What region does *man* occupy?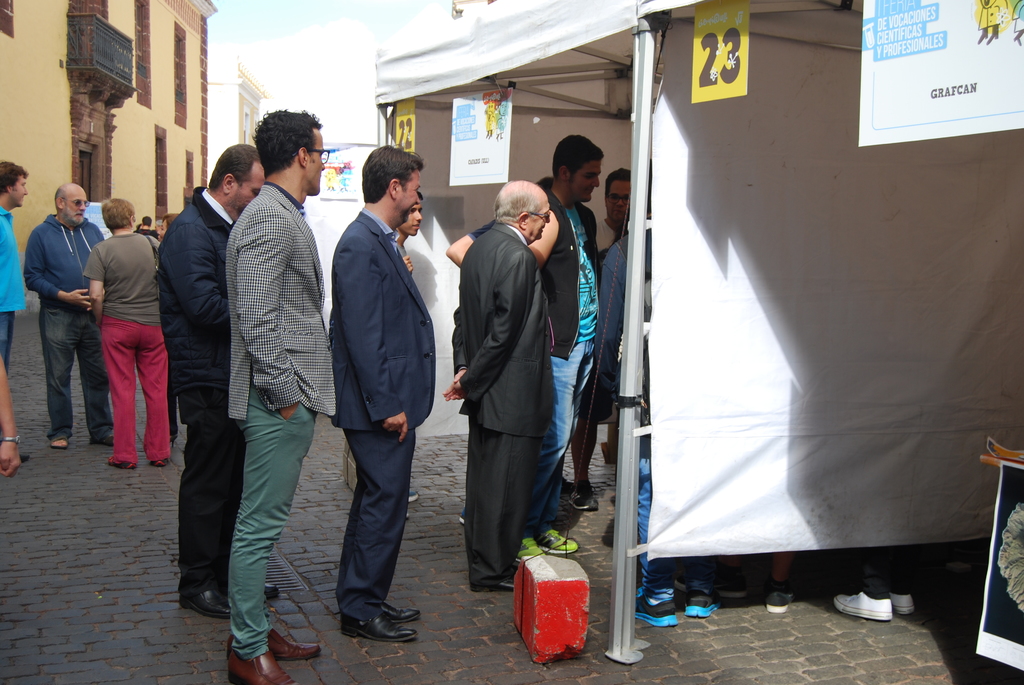
rect(0, 161, 33, 381).
